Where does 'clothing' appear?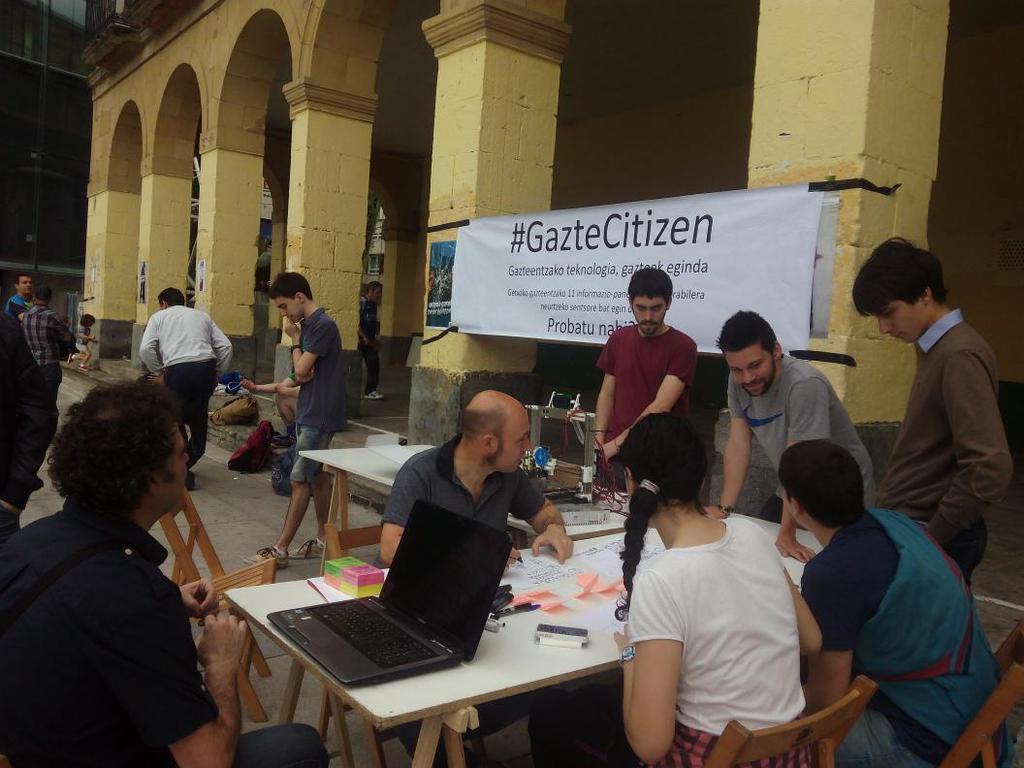
Appears at 591, 322, 693, 486.
